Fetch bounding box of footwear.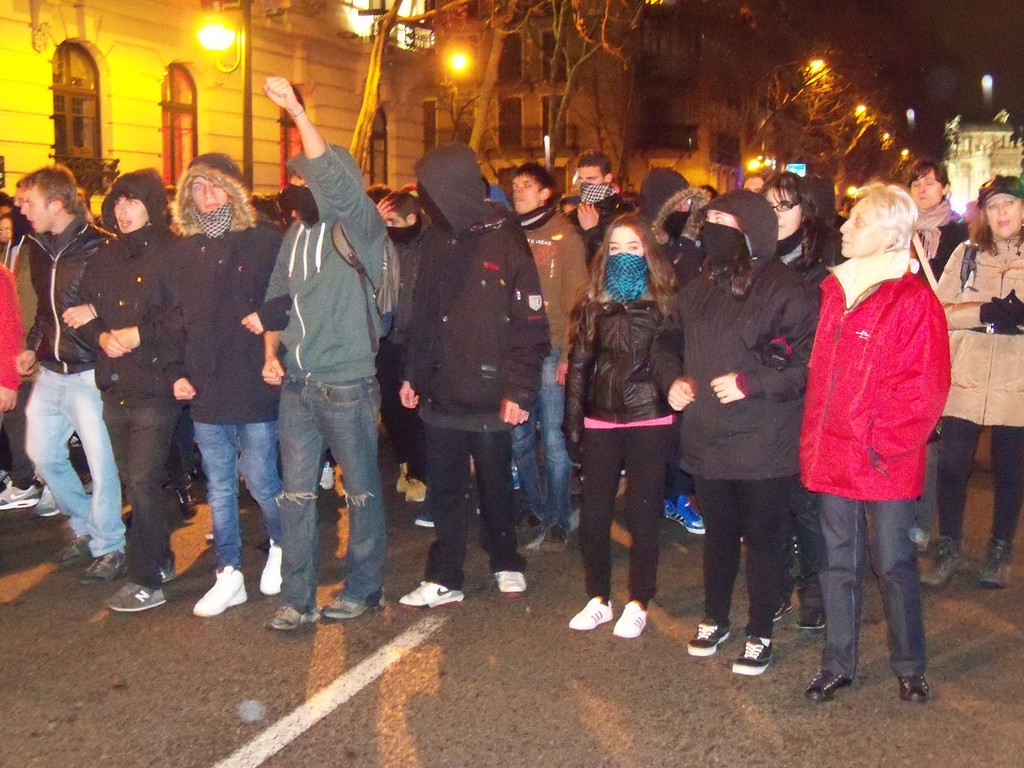
Bbox: [left=57, top=536, right=89, bottom=566].
